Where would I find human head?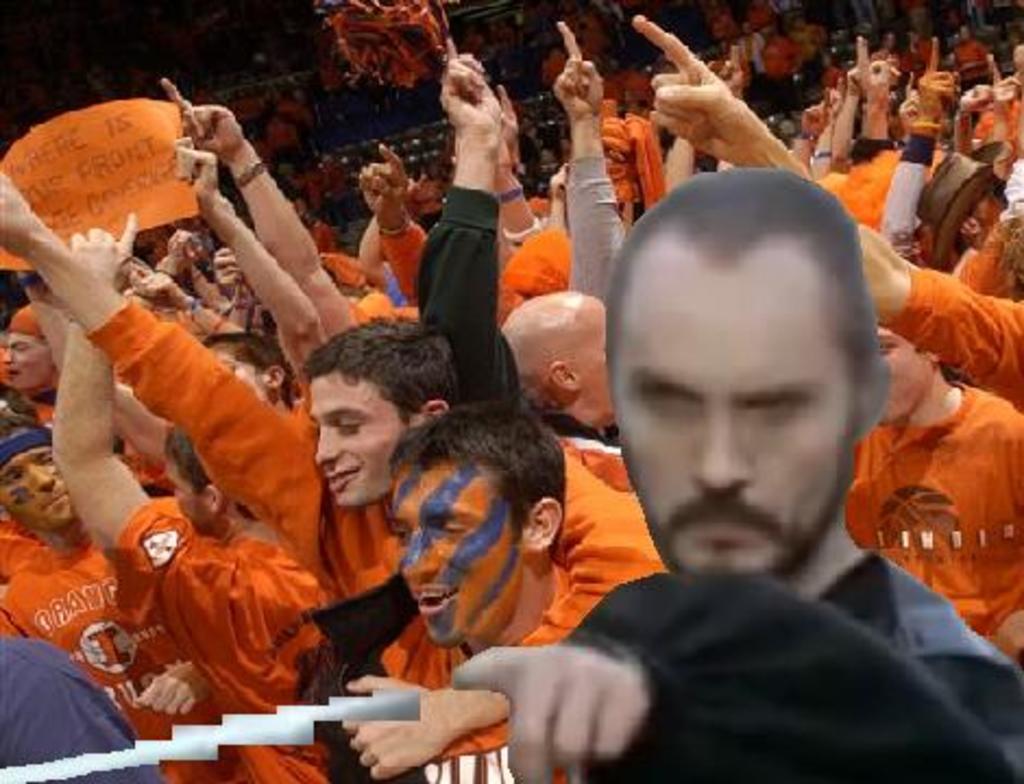
At 386,401,569,651.
